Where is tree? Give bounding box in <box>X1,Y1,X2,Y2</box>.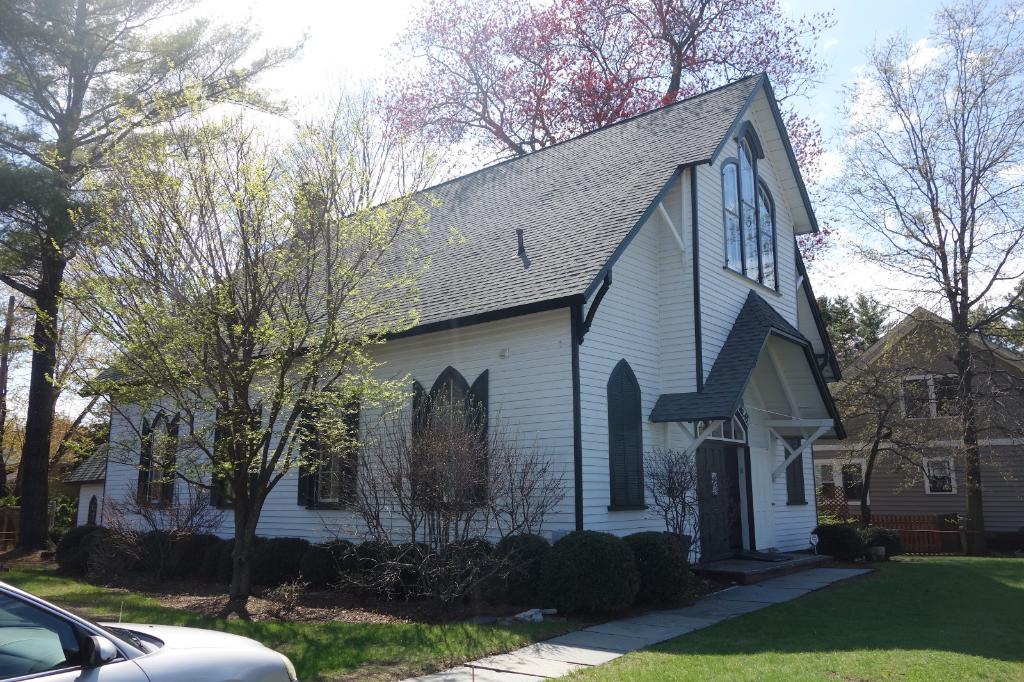
<box>848,292,890,341</box>.
